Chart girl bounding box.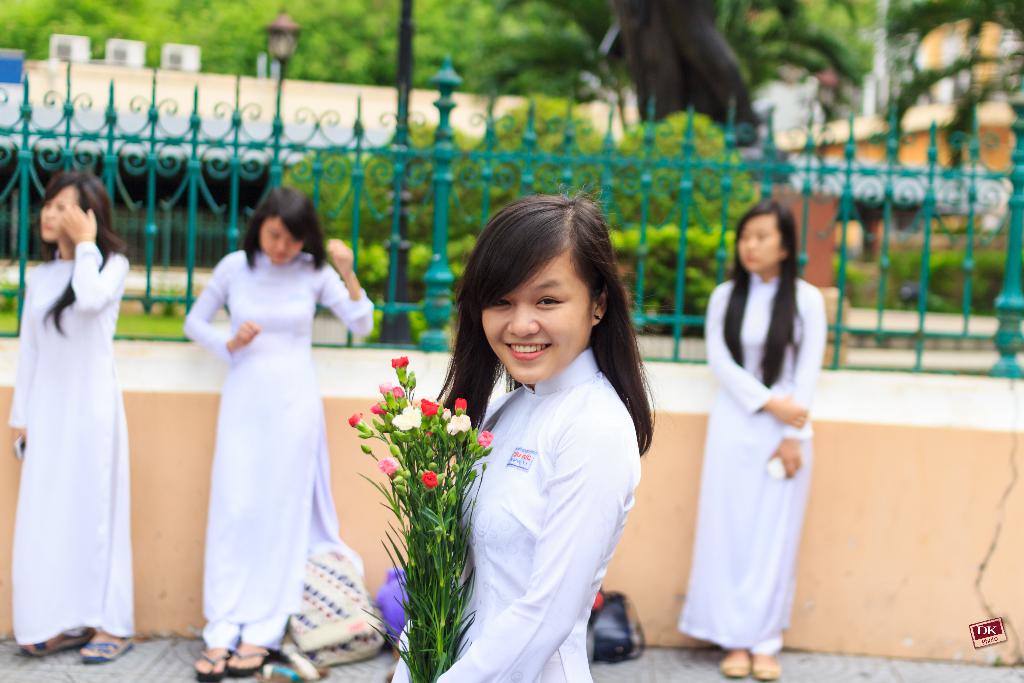
Charted: Rect(390, 181, 682, 682).
